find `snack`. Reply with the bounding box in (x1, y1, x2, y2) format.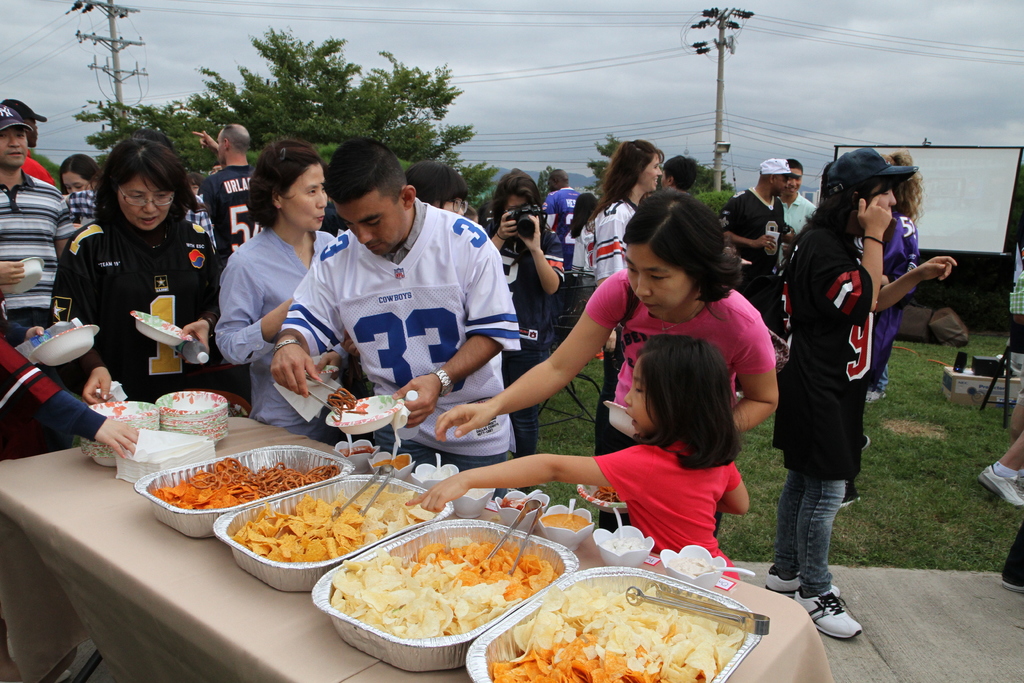
(601, 534, 646, 556).
